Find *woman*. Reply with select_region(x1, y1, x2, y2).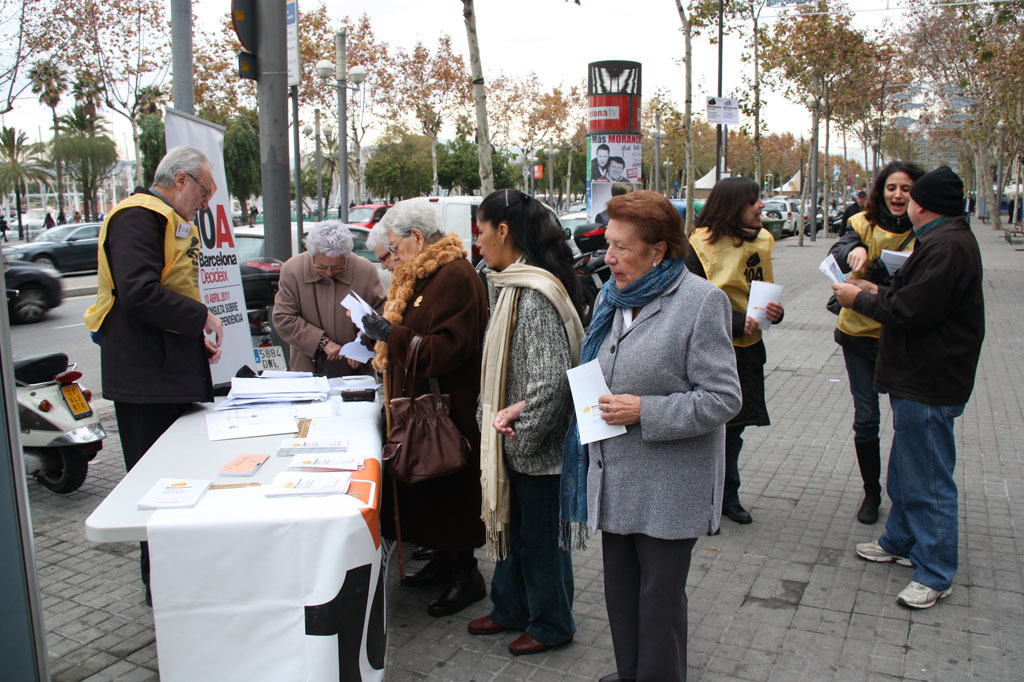
select_region(345, 190, 502, 620).
